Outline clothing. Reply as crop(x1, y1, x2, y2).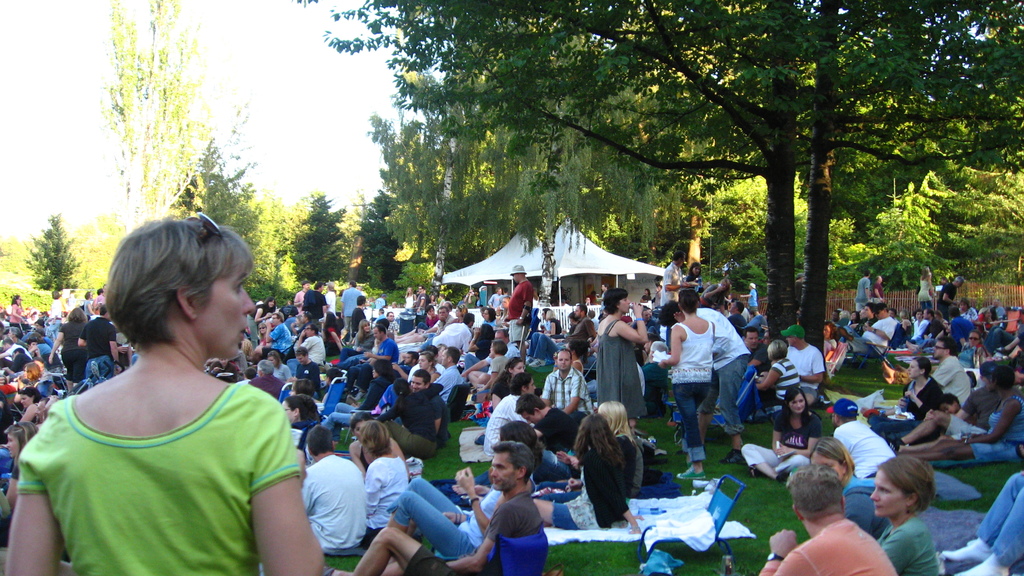
crop(552, 447, 626, 534).
